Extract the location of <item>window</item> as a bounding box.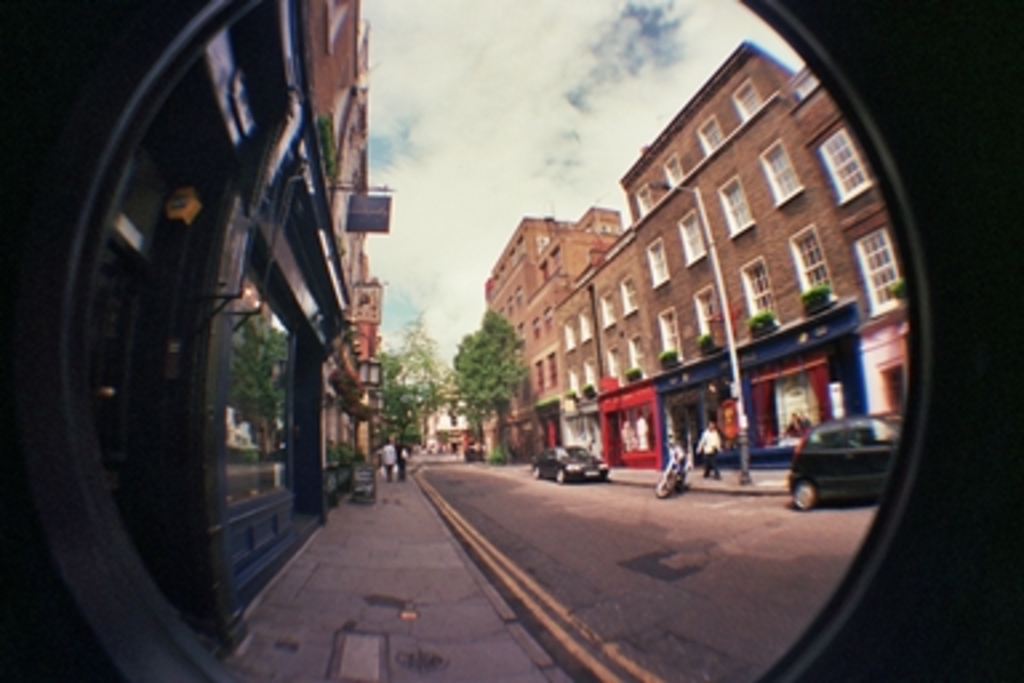
left=597, top=288, right=619, bottom=333.
